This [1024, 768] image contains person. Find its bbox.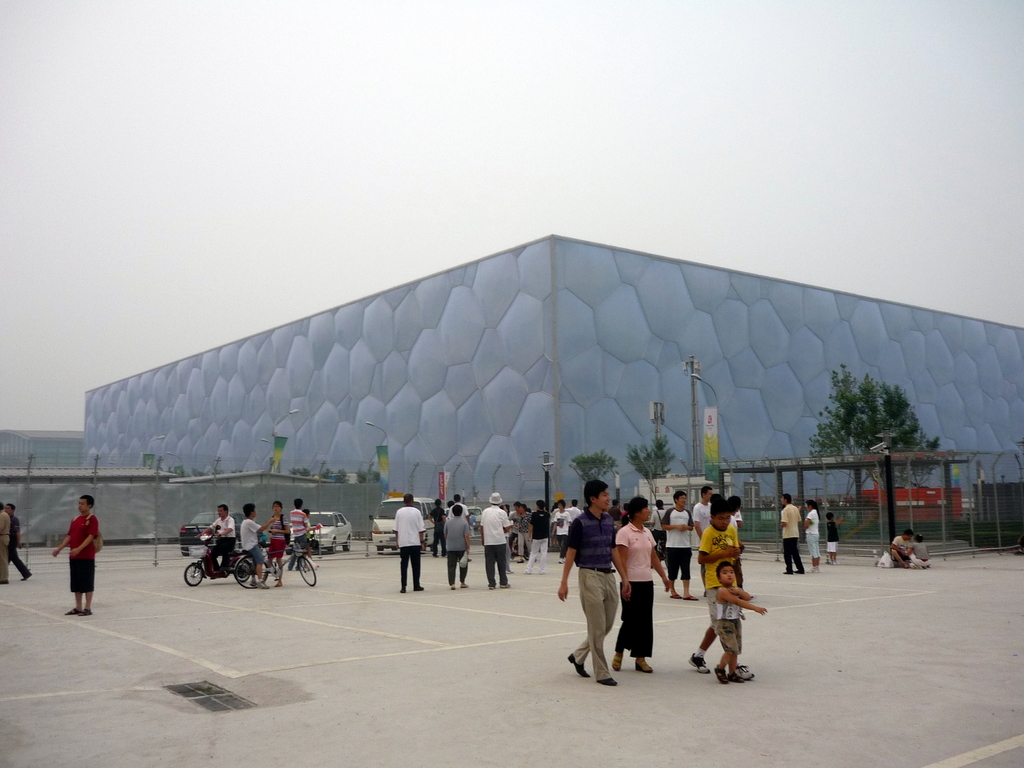
(x1=195, y1=504, x2=235, y2=572).
